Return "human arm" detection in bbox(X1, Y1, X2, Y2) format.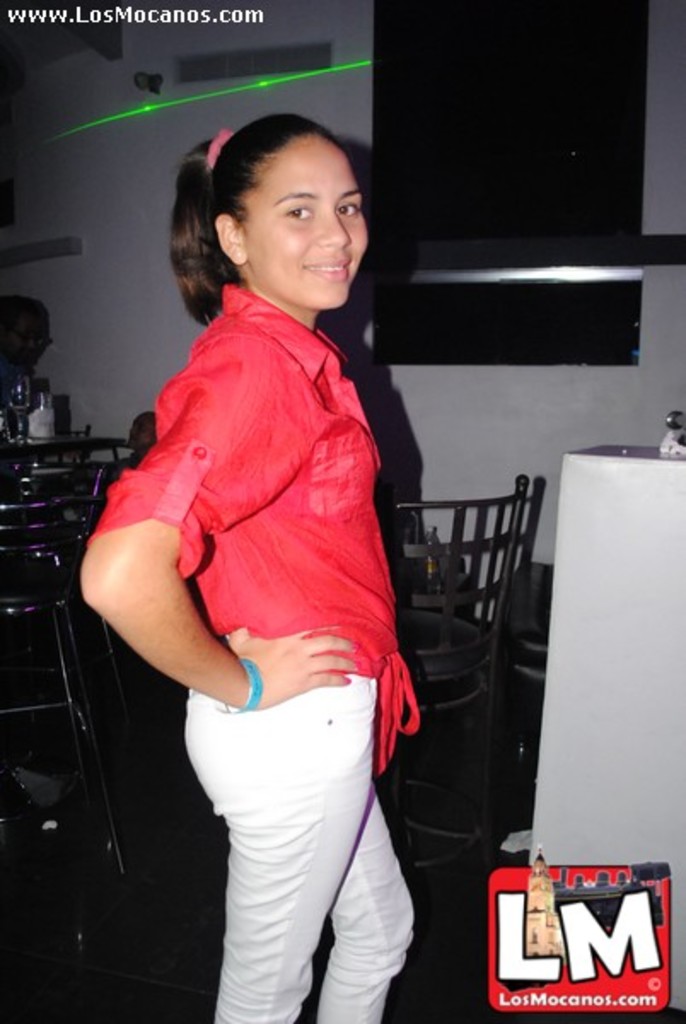
bbox(72, 408, 283, 741).
